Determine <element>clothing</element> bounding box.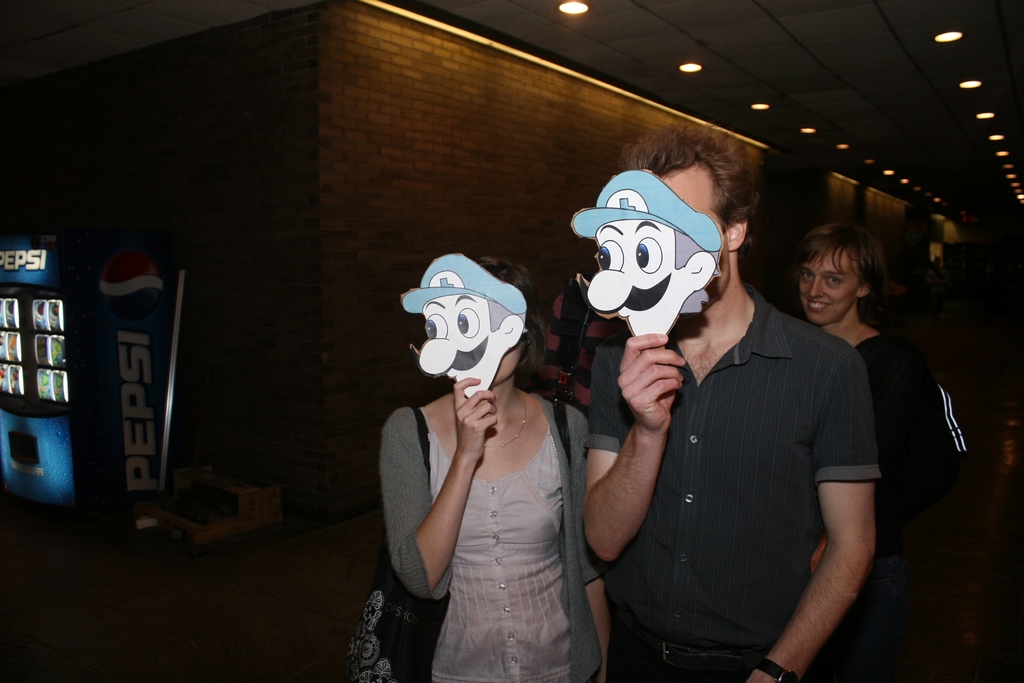
Determined: detection(545, 265, 641, 377).
